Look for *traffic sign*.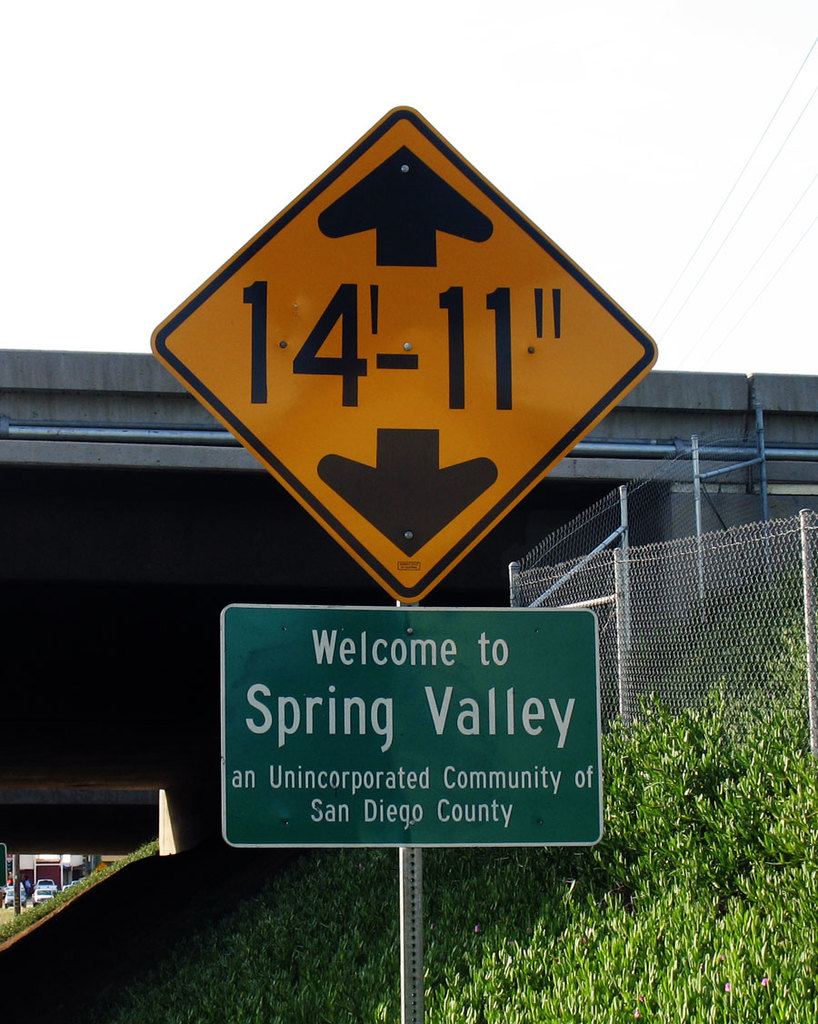
Found: detection(144, 96, 664, 597).
